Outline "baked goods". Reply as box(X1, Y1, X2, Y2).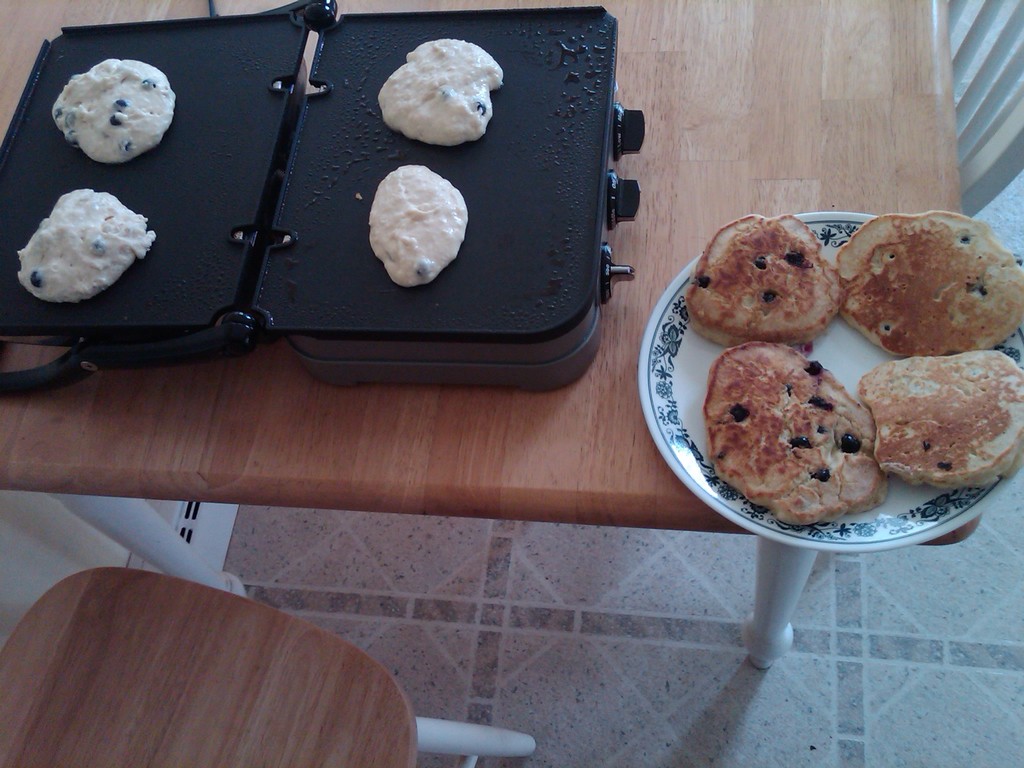
box(858, 349, 1023, 490).
